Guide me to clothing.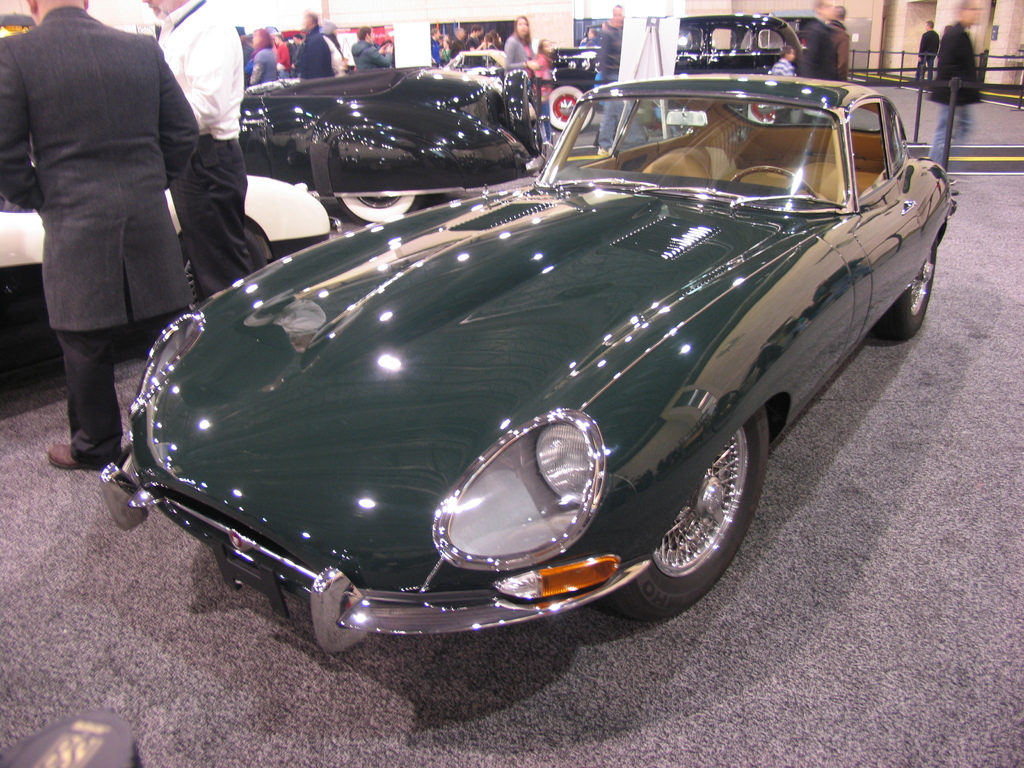
Guidance: bbox=(249, 45, 276, 86).
